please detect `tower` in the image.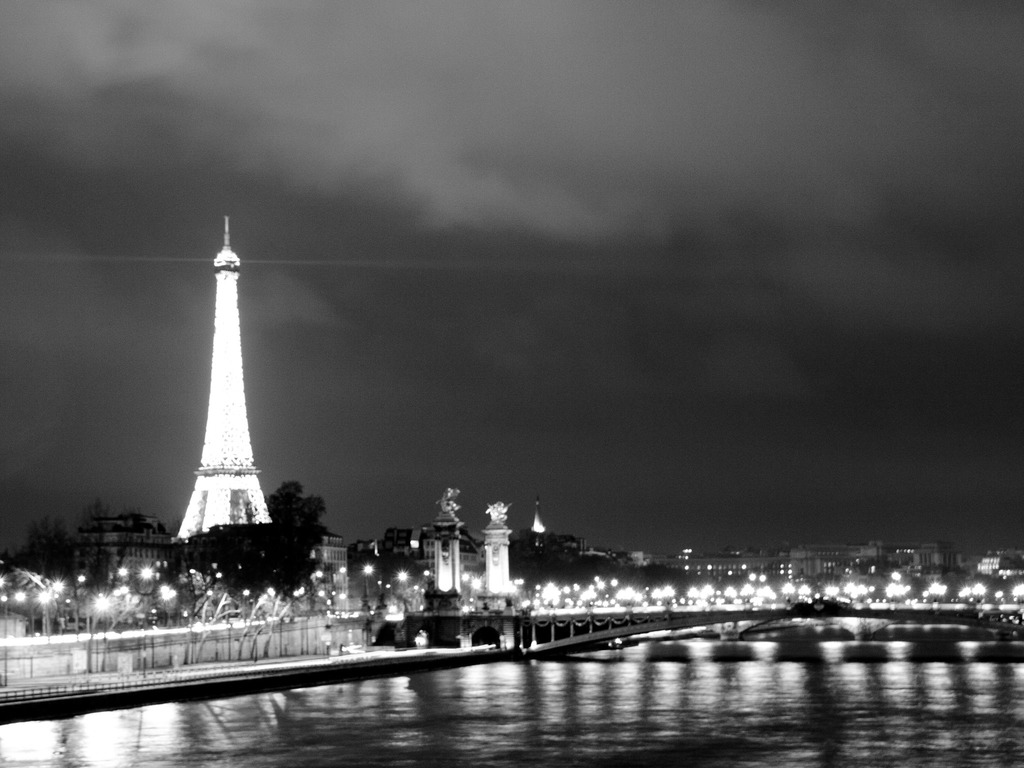
<box>404,490,465,600</box>.
